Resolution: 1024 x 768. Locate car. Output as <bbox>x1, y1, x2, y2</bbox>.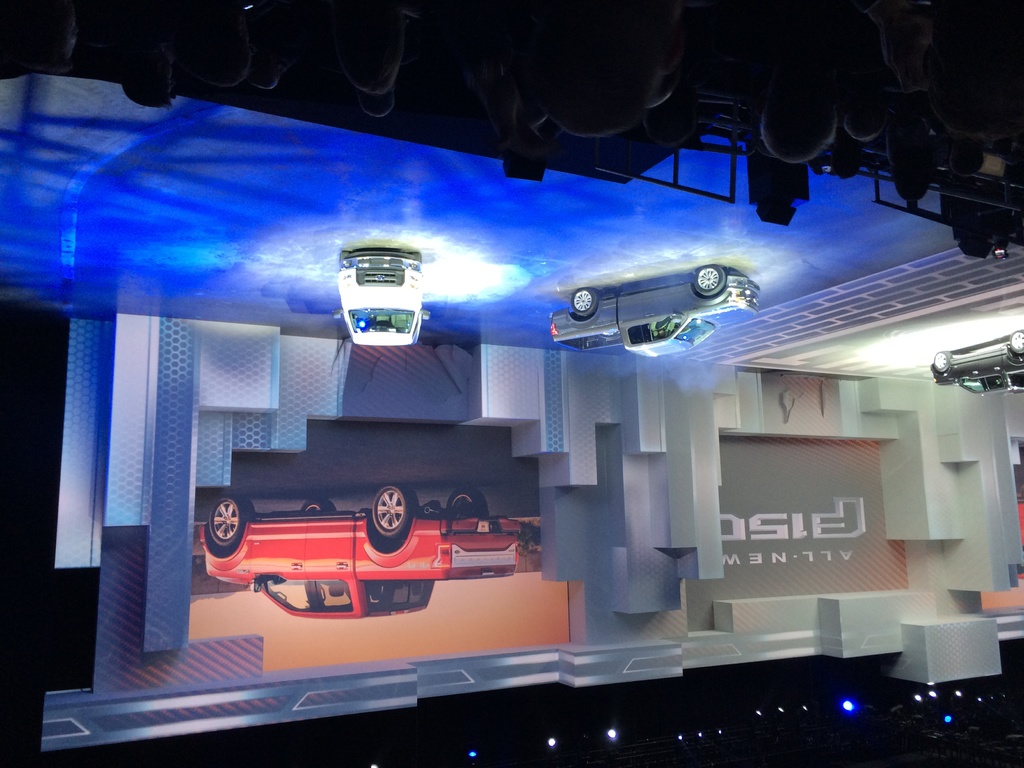
<bbox>335, 241, 431, 351</bbox>.
